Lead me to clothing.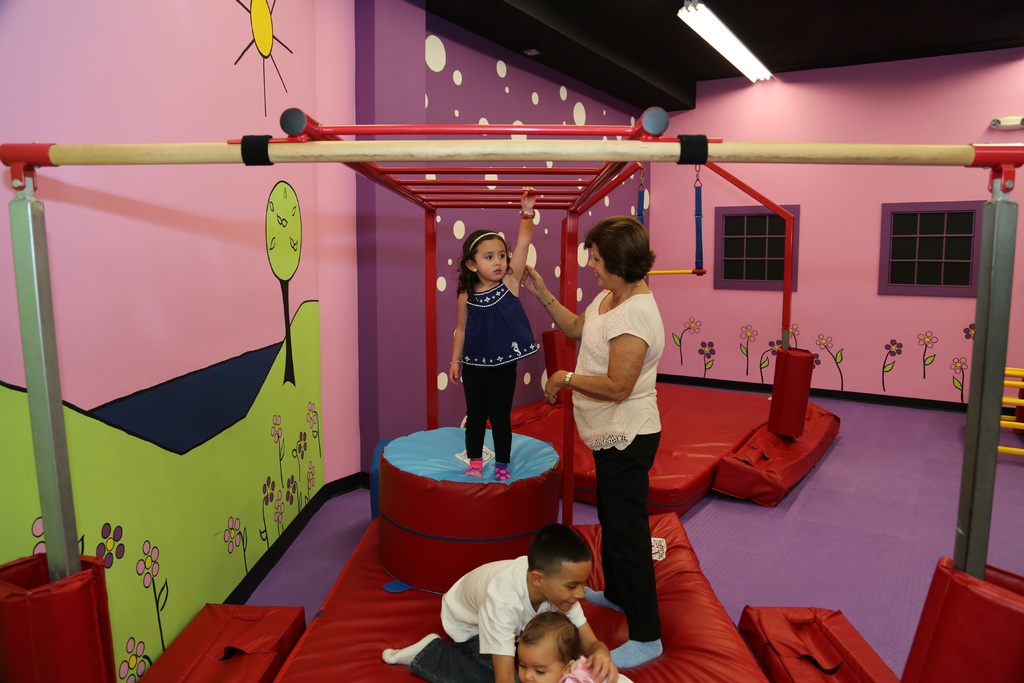
Lead to locate(409, 555, 586, 682).
